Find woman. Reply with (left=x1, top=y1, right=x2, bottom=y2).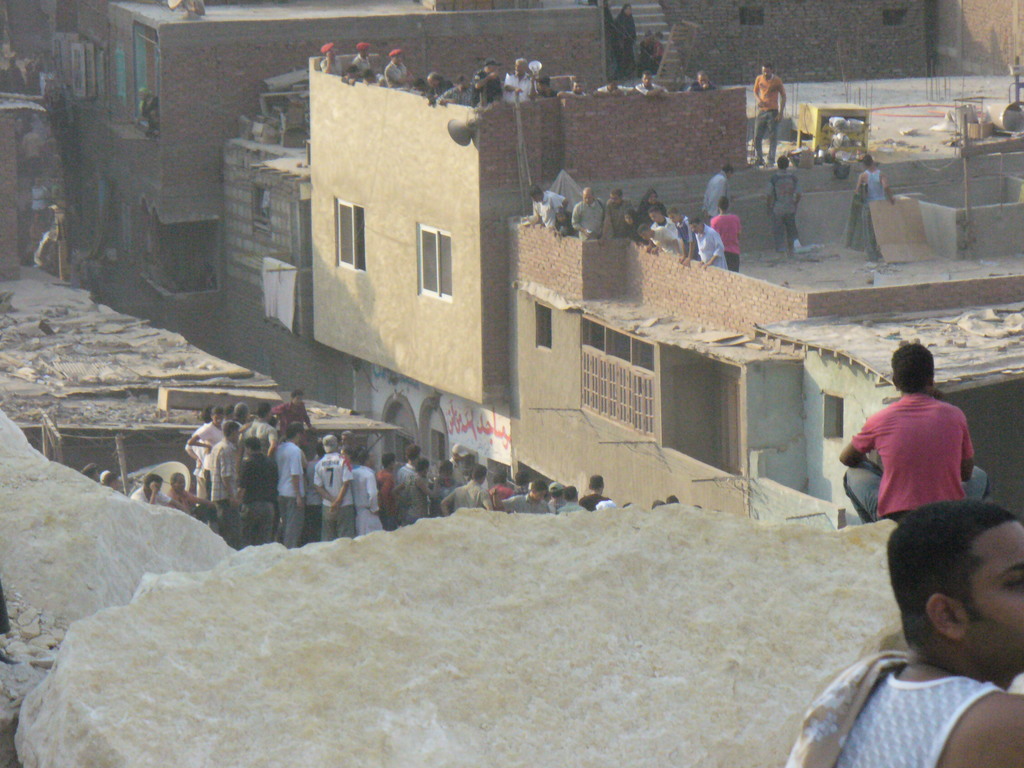
(left=637, top=188, right=674, bottom=228).
